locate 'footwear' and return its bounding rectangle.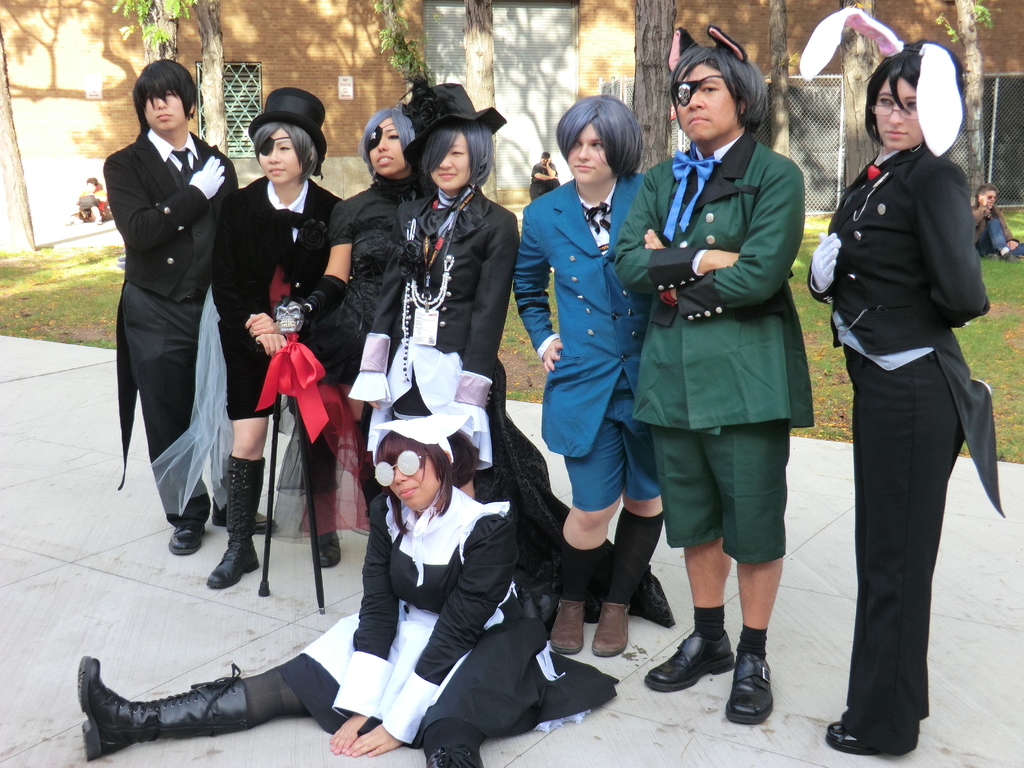
pyautogui.locateOnScreen(169, 522, 201, 558).
